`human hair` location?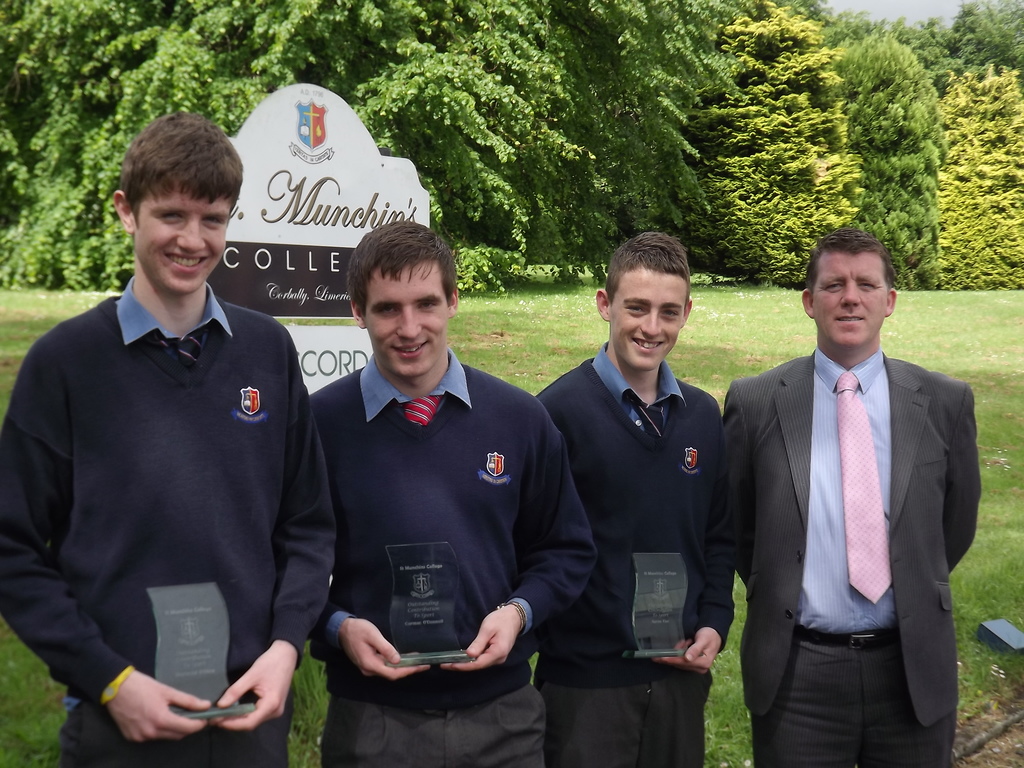
[120,114,243,216]
